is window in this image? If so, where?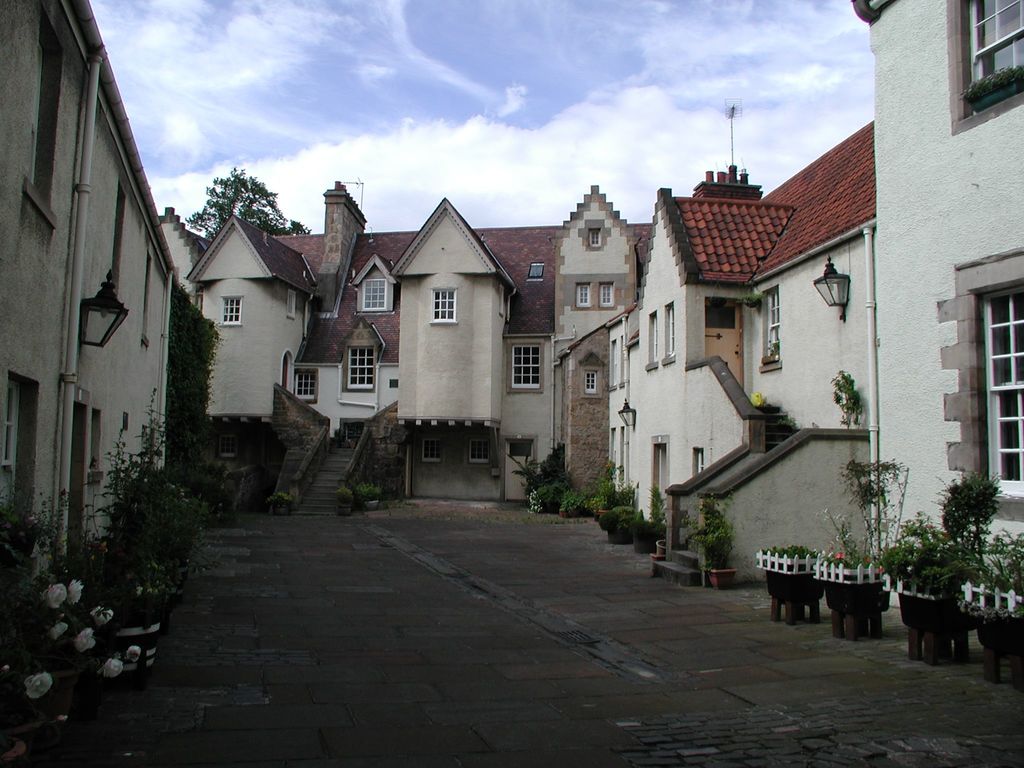
Yes, at left=348, top=249, right=401, bottom=314.
